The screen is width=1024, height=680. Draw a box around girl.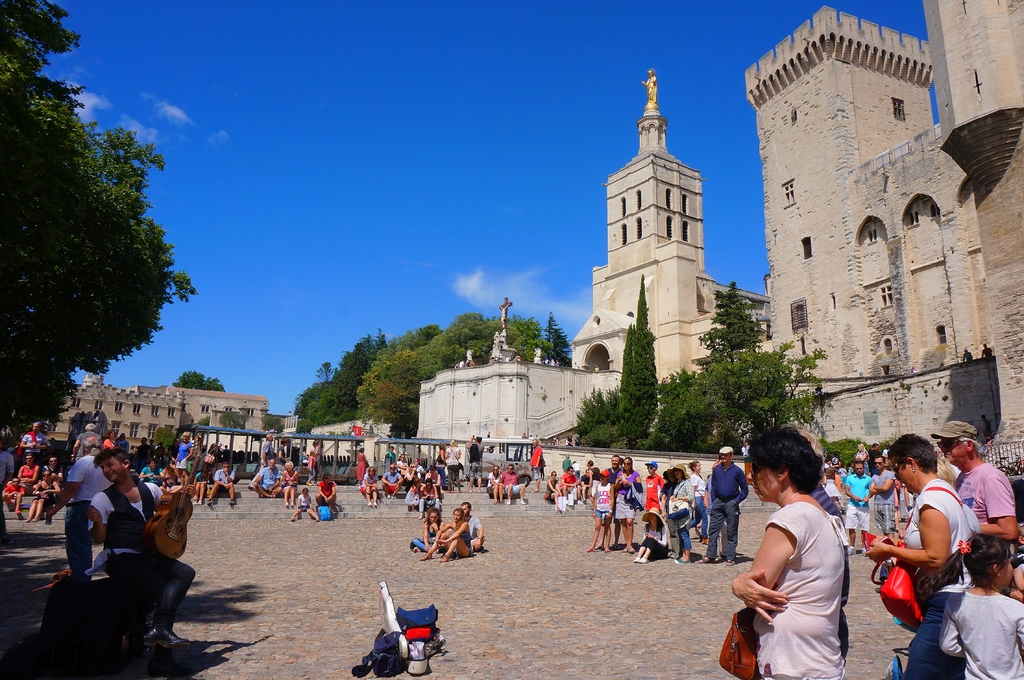
(left=918, top=531, right=1023, bottom=679).
